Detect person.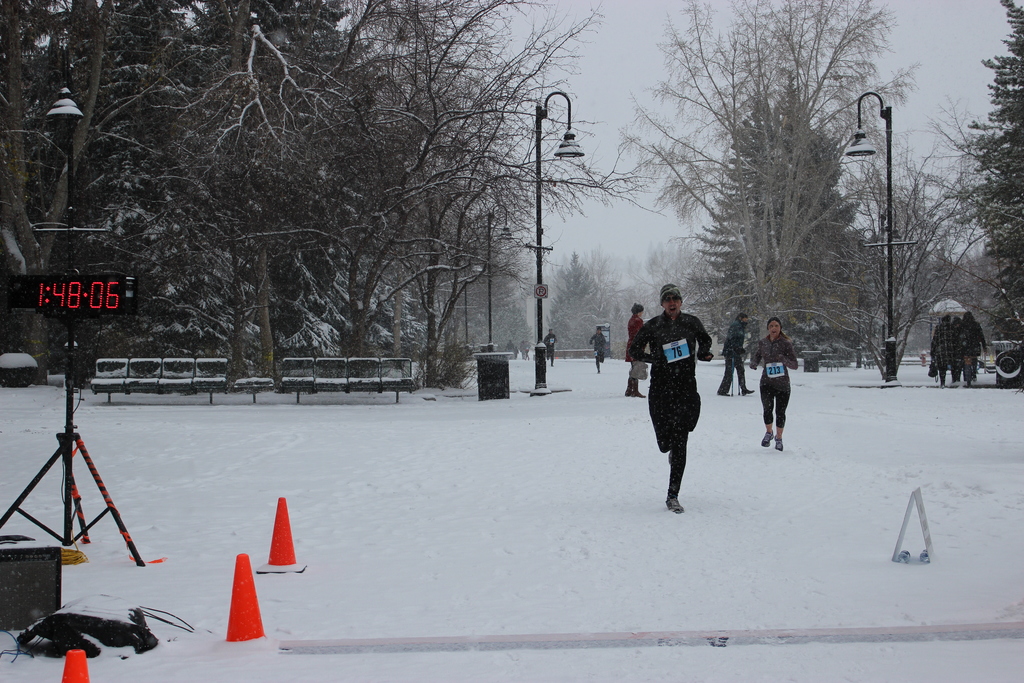
Detected at x1=541, y1=319, x2=557, y2=369.
